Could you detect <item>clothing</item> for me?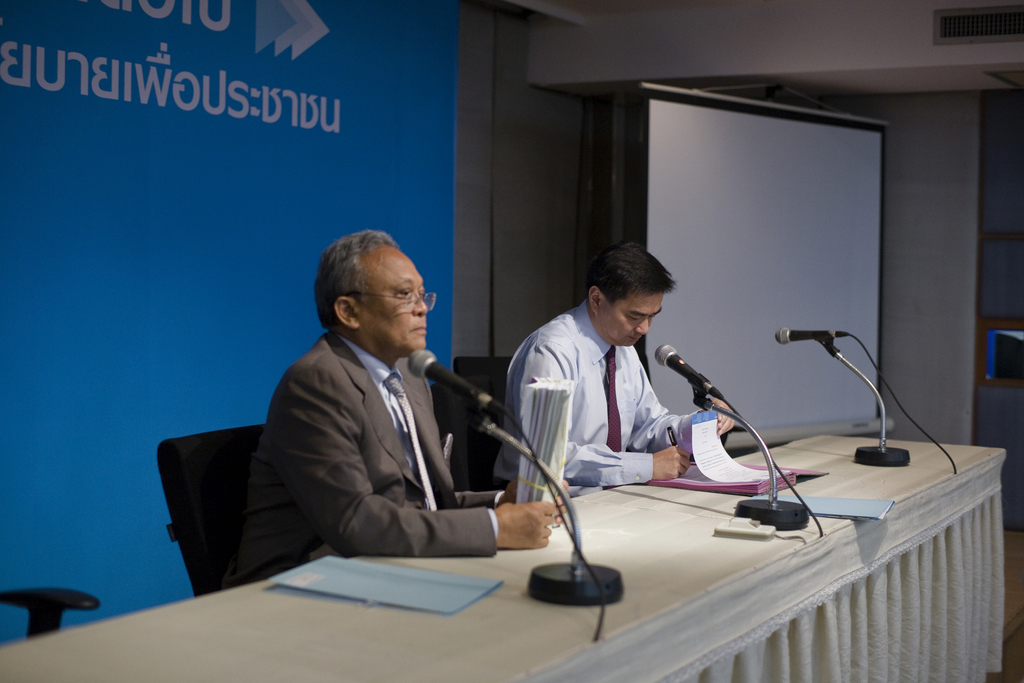
Detection result: <bbox>509, 251, 735, 509</bbox>.
